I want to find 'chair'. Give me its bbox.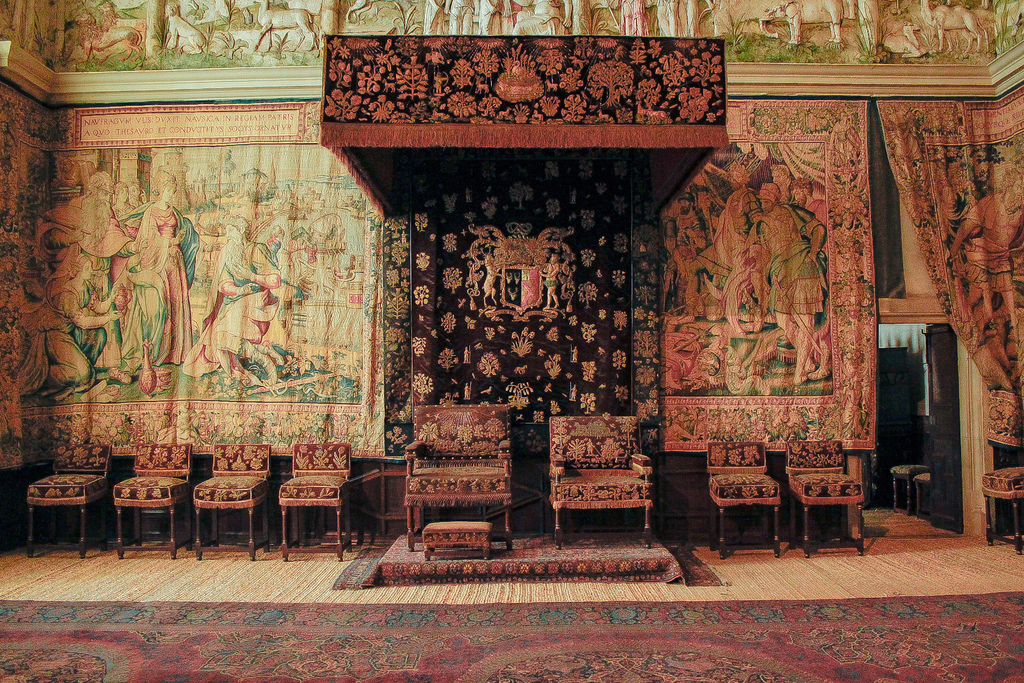
[x1=275, y1=443, x2=356, y2=557].
